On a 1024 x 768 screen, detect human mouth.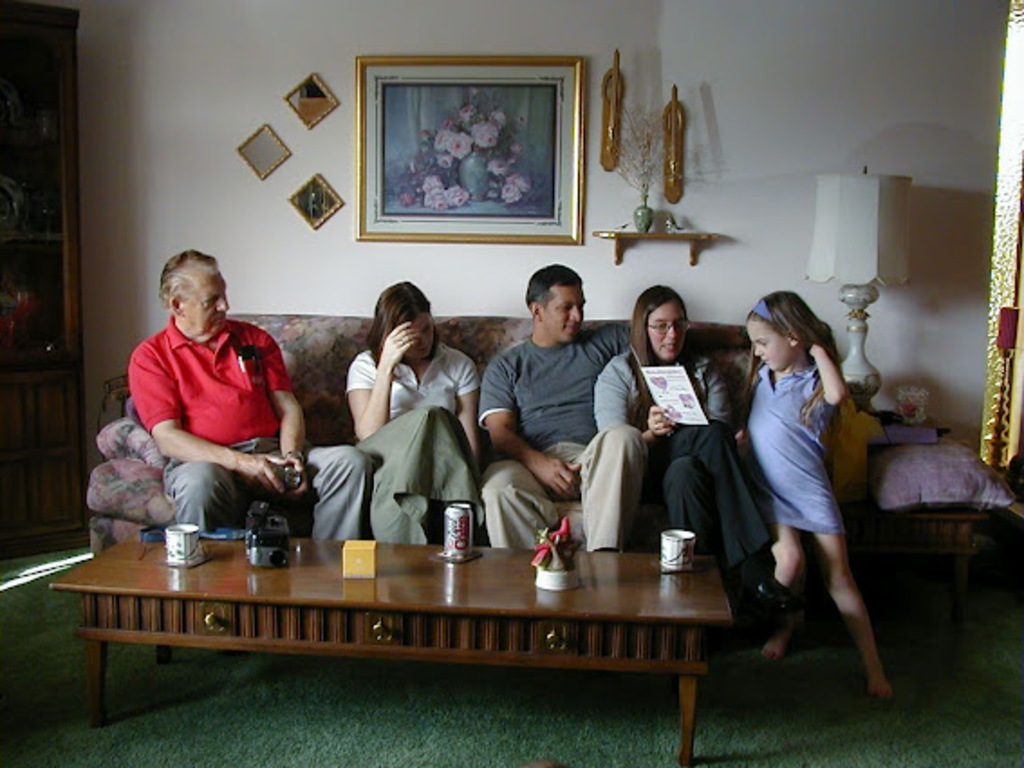
[659,347,679,356].
